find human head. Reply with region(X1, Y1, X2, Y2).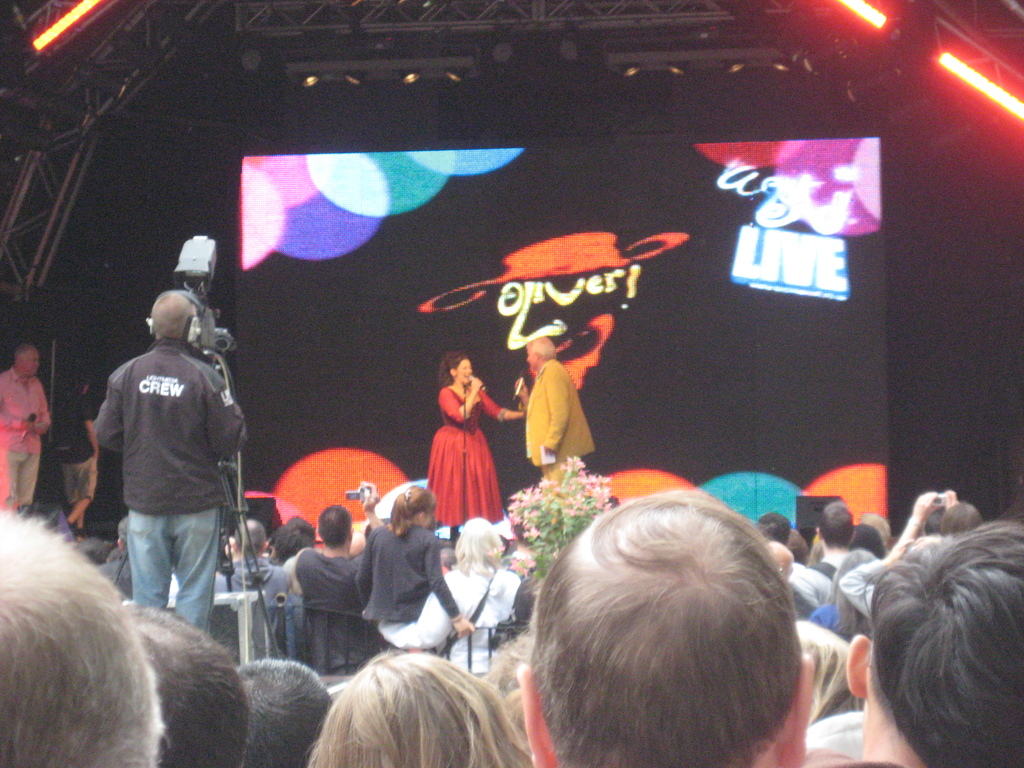
region(237, 657, 344, 767).
